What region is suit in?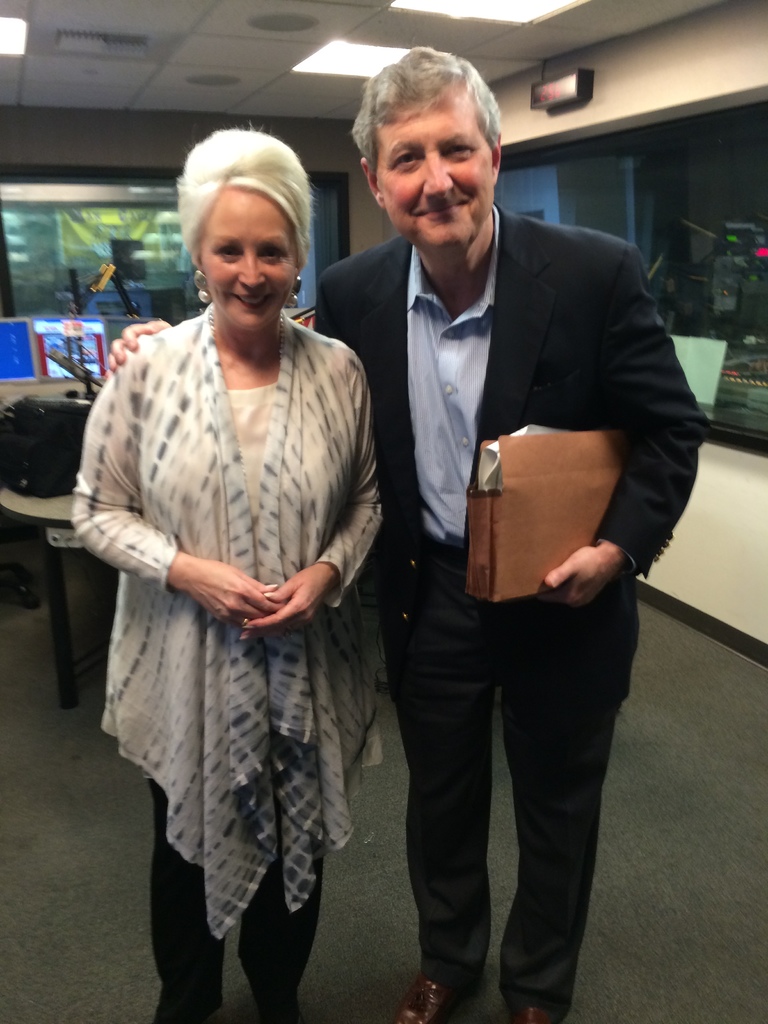
left=340, top=119, right=671, bottom=986.
